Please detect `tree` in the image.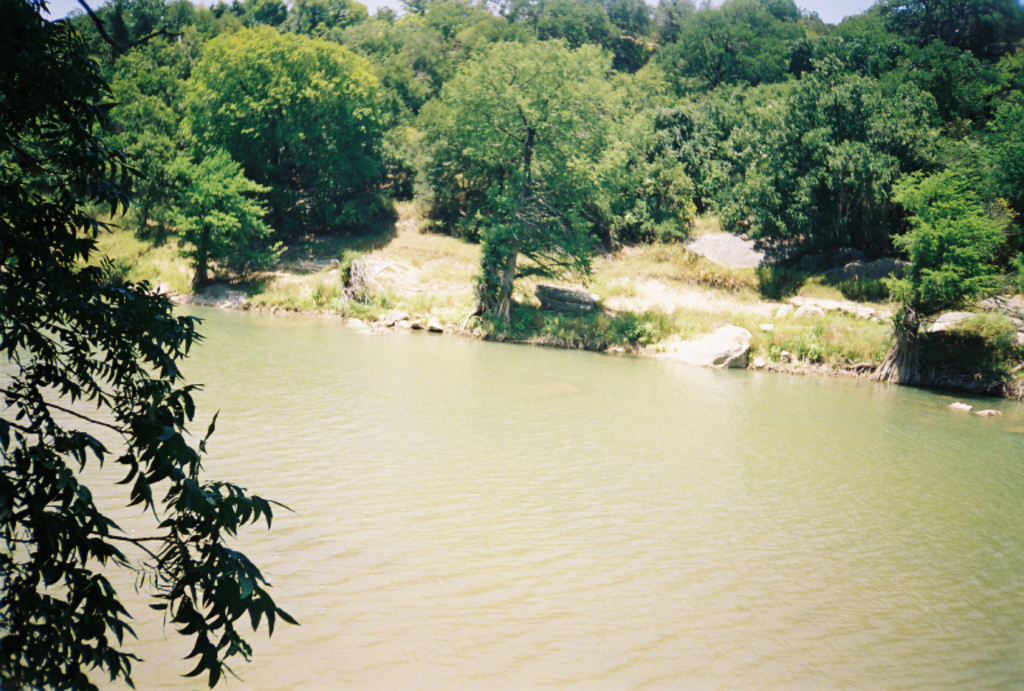
{"left": 893, "top": 100, "right": 1009, "bottom": 382}.
